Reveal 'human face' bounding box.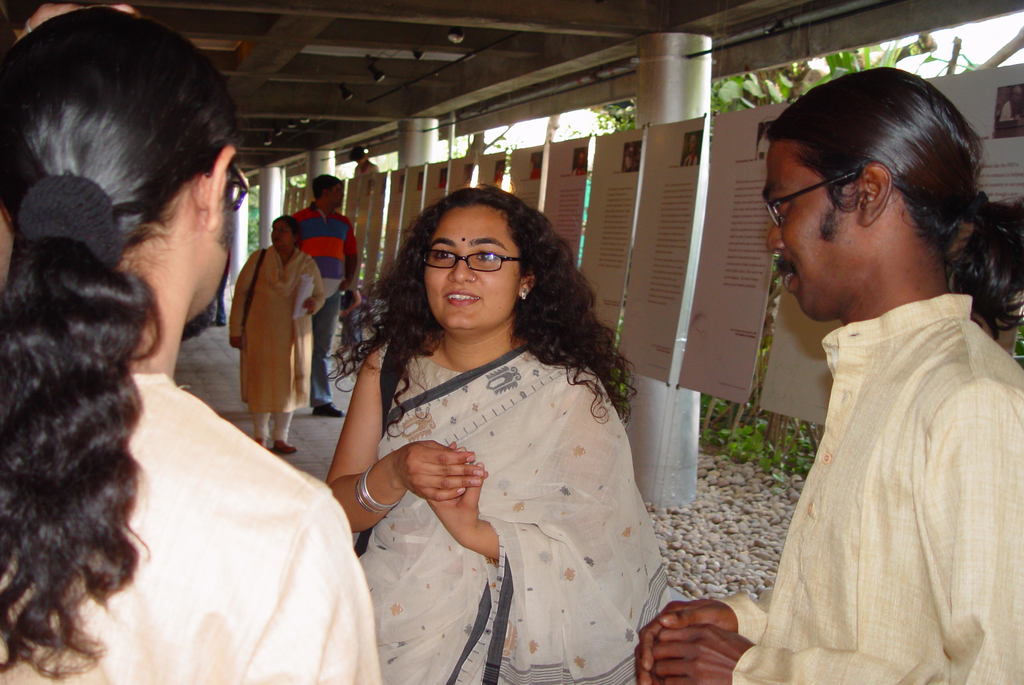
Revealed: (768, 136, 858, 316).
